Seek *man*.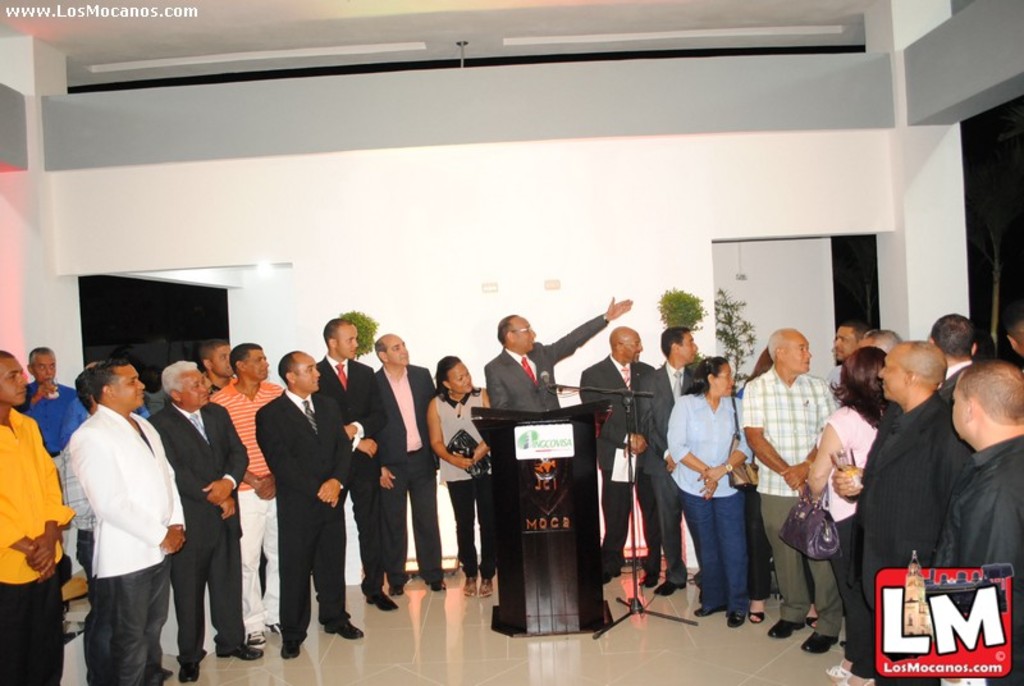
x1=0, y1=346, x2=72, y2=685.
